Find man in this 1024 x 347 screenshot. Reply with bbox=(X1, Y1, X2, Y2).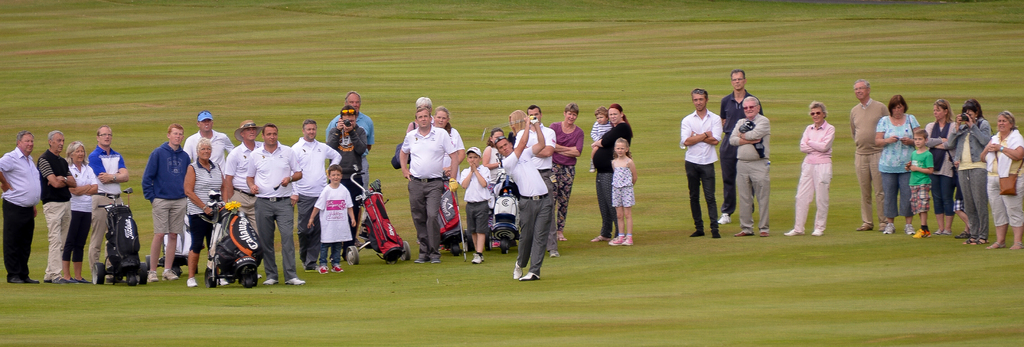
bbox=(87, 126, 138, 289).
